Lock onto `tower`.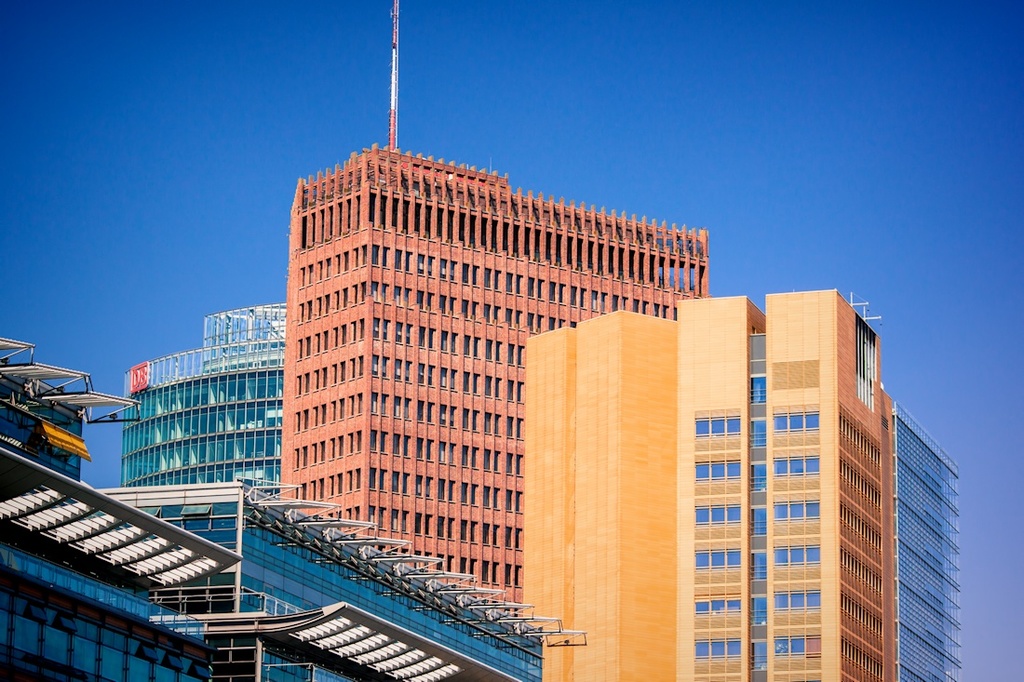
Locked: {"left": 294, "top": 154, "right": 720, "bottom": 624}.
